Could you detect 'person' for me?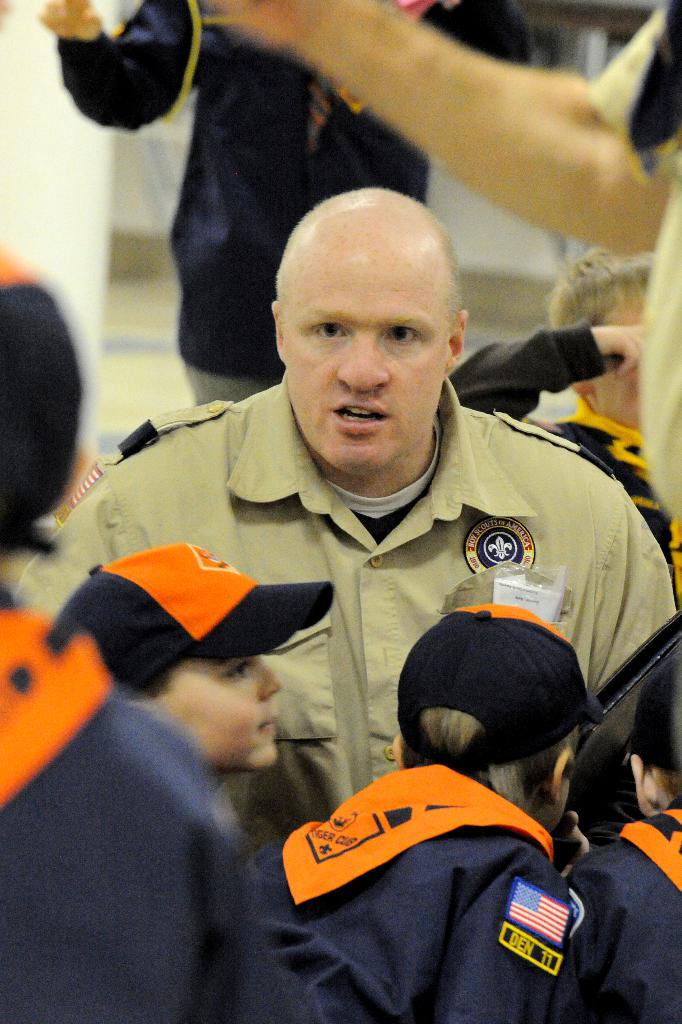
Detection result: detection(0, 262, 241, 1023).
